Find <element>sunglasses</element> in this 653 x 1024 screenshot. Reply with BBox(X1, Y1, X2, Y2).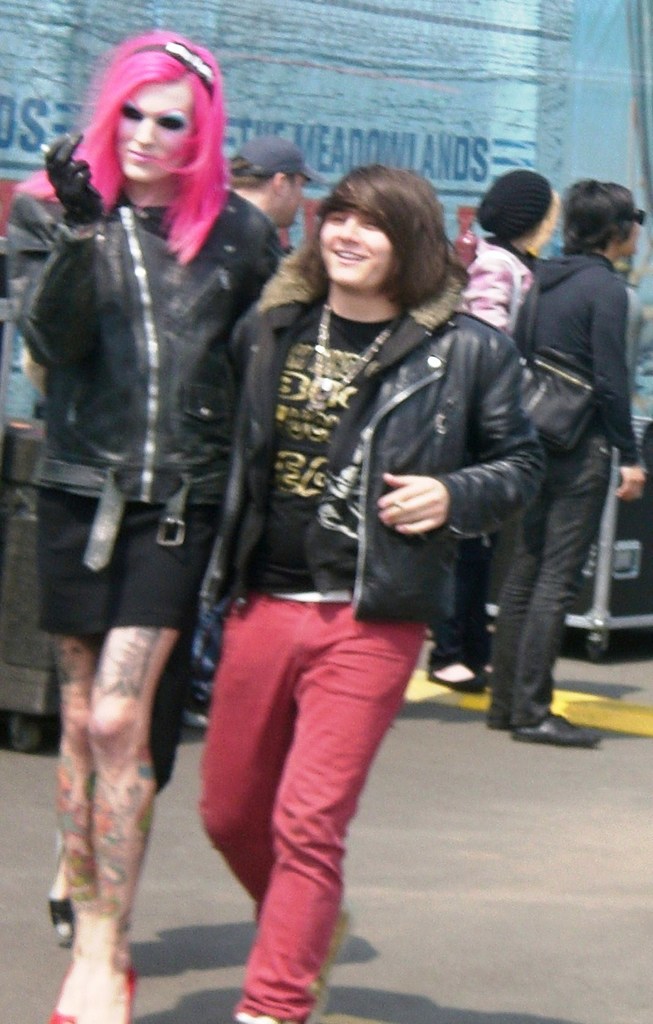
BBox(627, 209, 647, 225).
